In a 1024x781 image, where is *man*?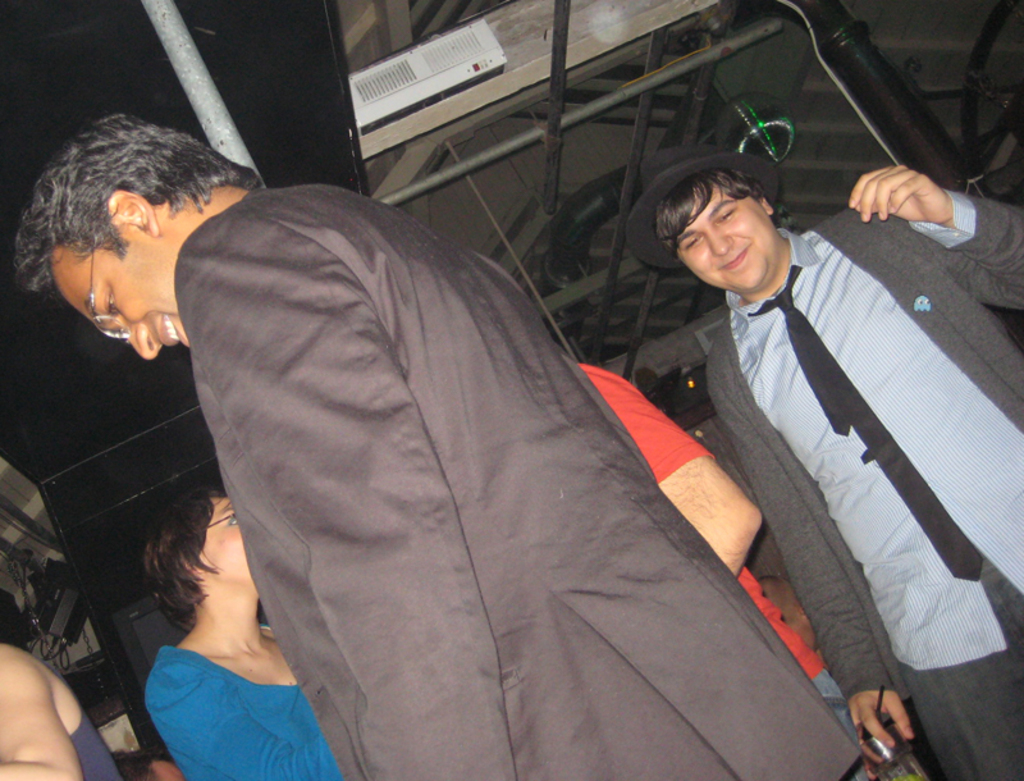
(5, 104, 868, 780).
